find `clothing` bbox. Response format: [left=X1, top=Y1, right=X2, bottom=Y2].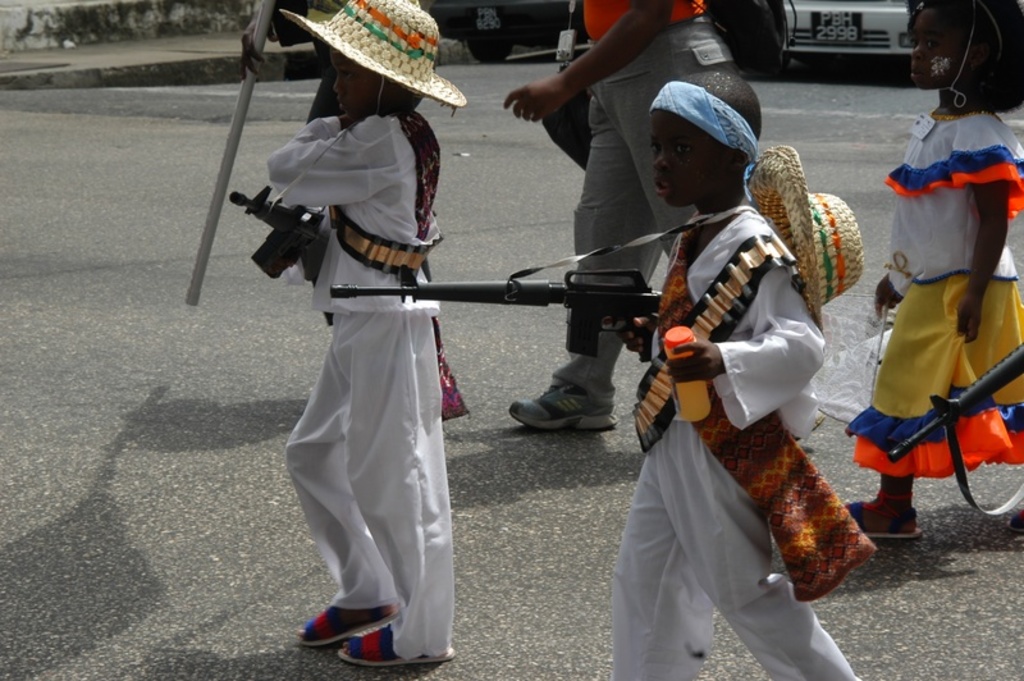
[left=846, top=105, right=1023, bottom=479].
